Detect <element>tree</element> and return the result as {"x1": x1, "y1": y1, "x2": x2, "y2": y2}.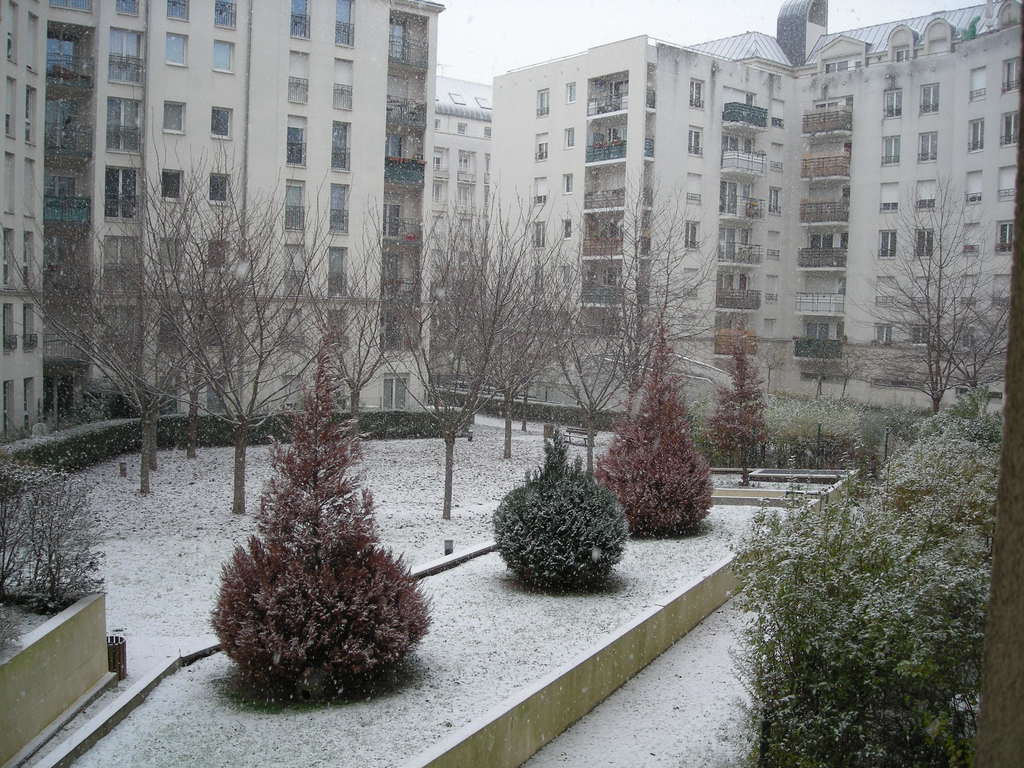
{"x1": 408, "y1": 234, "x2": 622, "y2": 435}.
